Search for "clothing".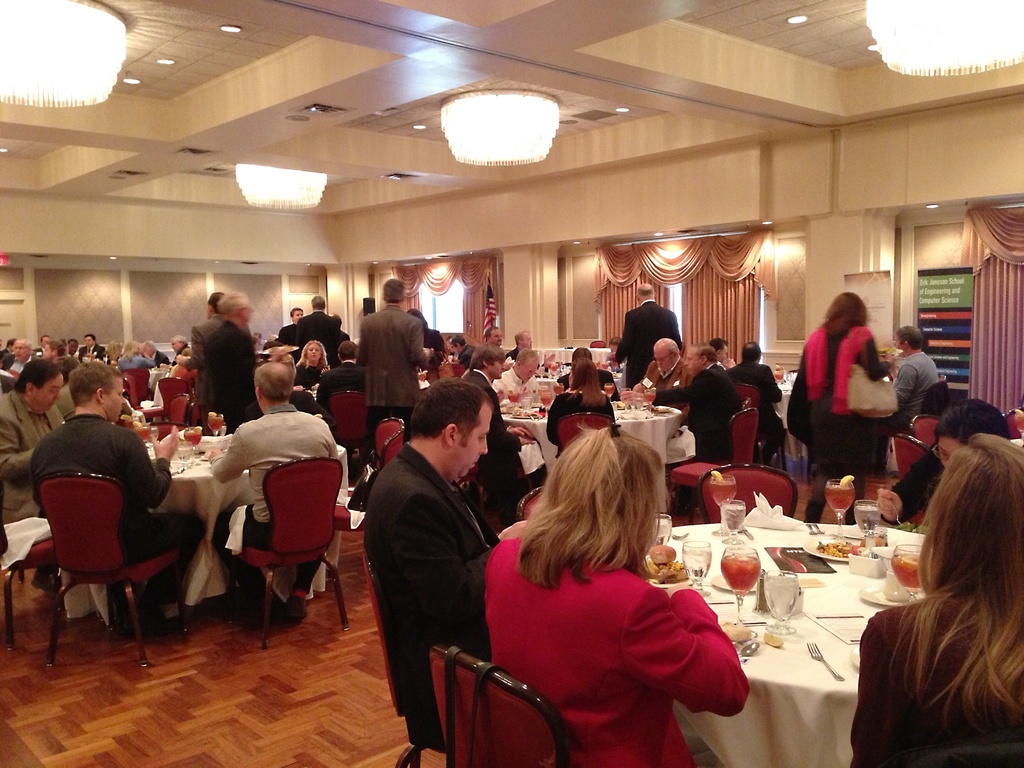
Found at 548,375,595,421.
